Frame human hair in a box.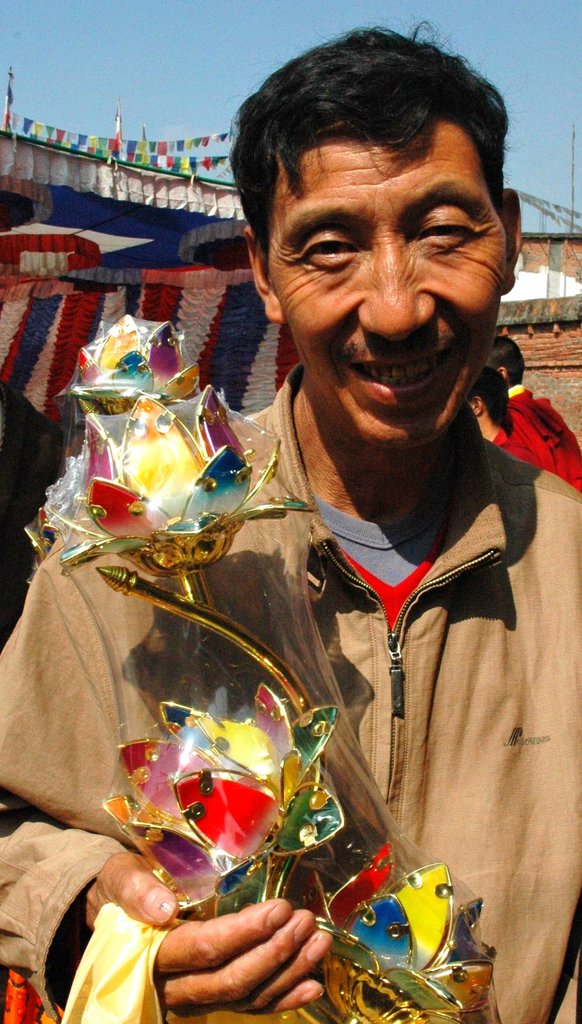
(234, 14, 505, 303).
